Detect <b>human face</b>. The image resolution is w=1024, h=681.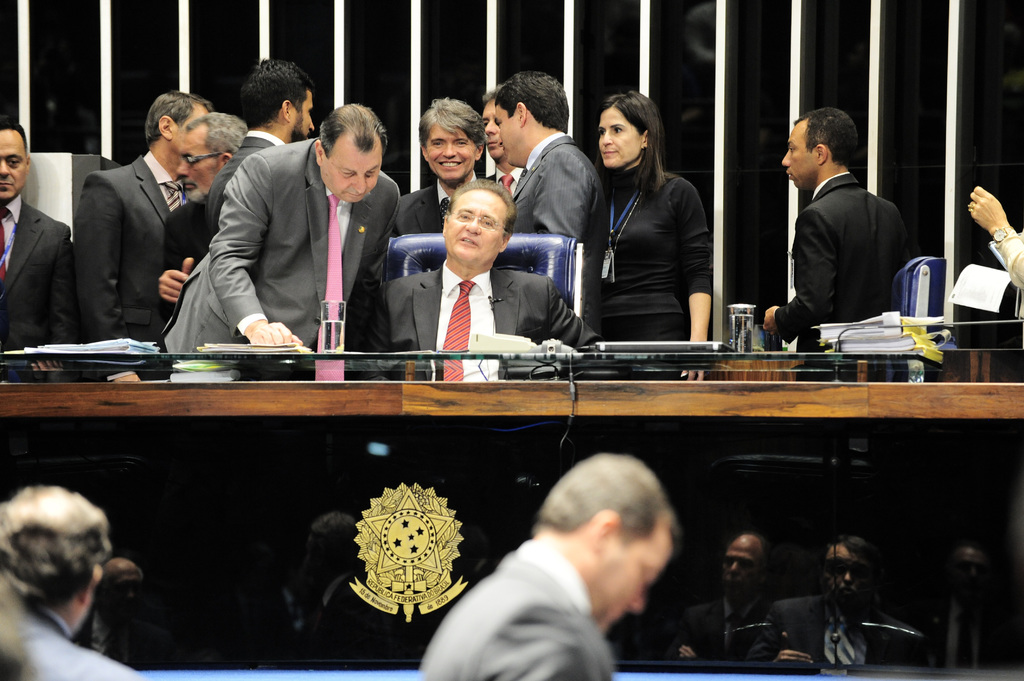
490:106:515:163.
